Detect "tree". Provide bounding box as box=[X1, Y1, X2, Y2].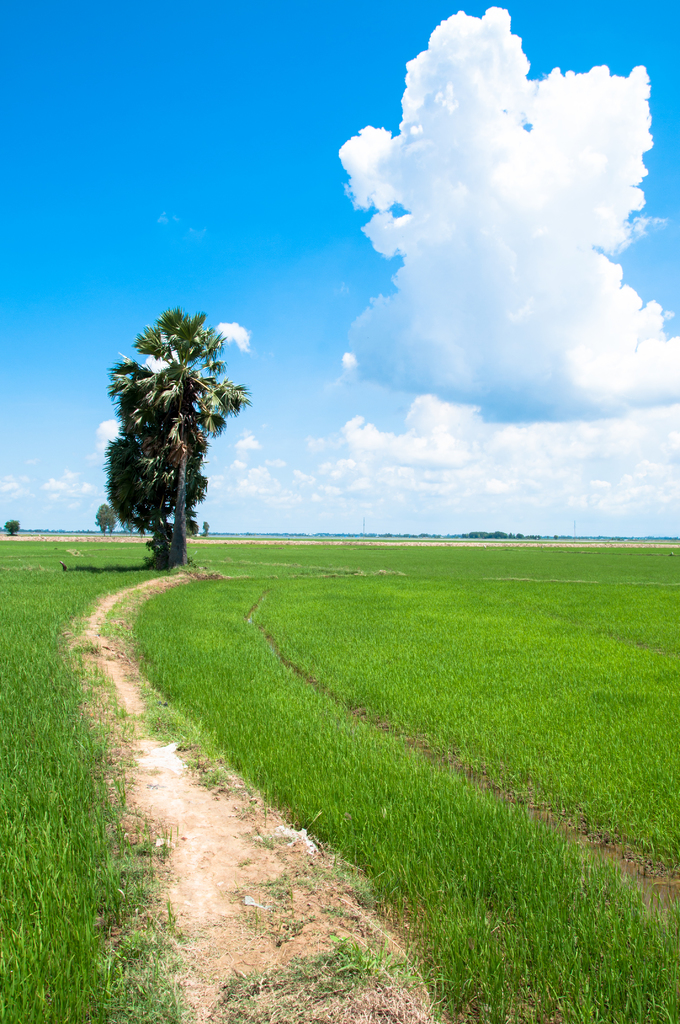
box=[95, 276, 254, 579].
